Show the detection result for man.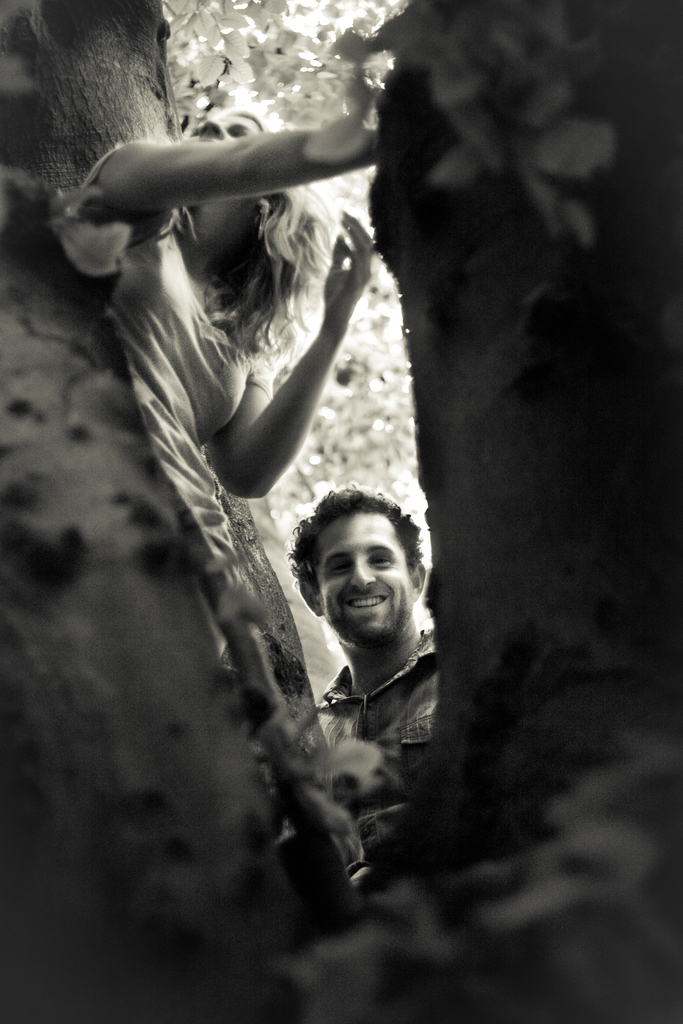
locate(309, 482, 462, 752).
